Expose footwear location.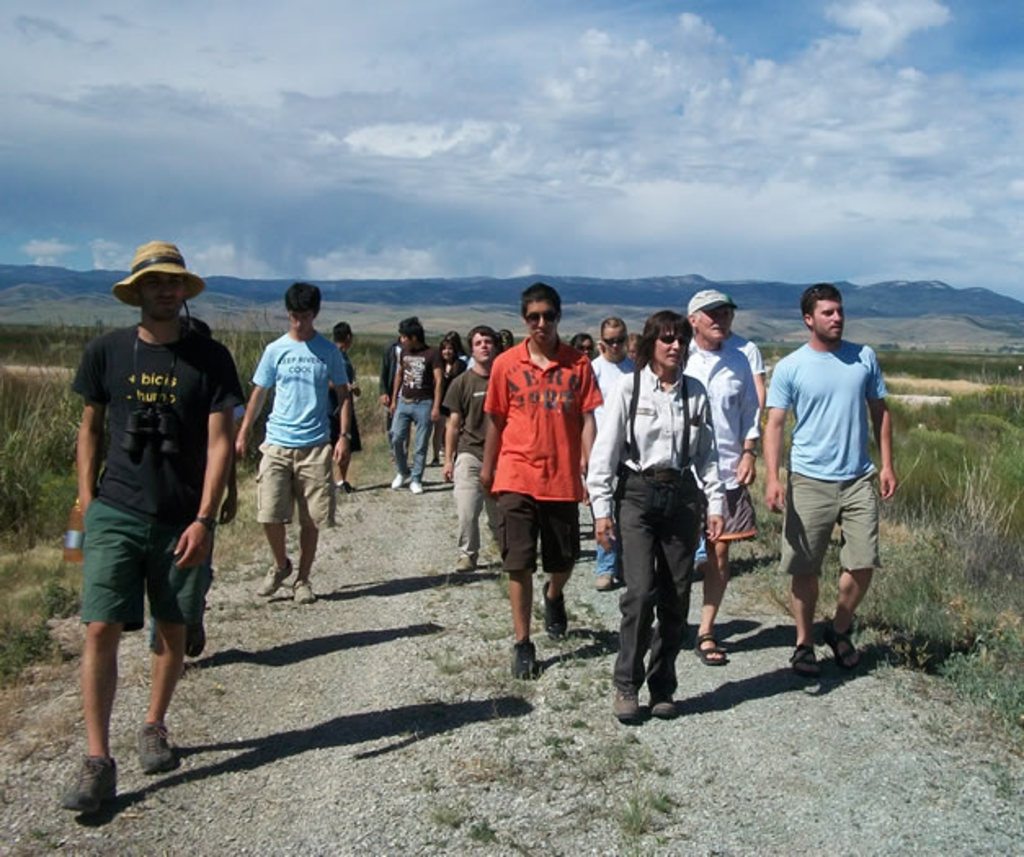
Exposed at [292,576,310,606].
